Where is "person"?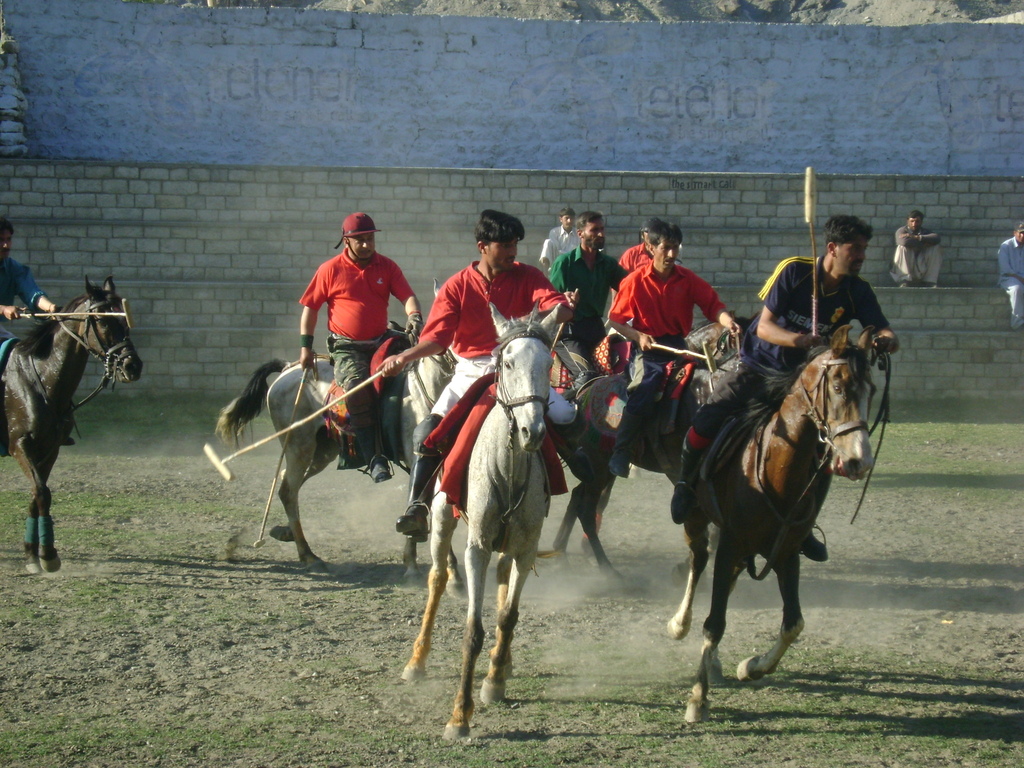
detection(596, 203, 730, 490).
